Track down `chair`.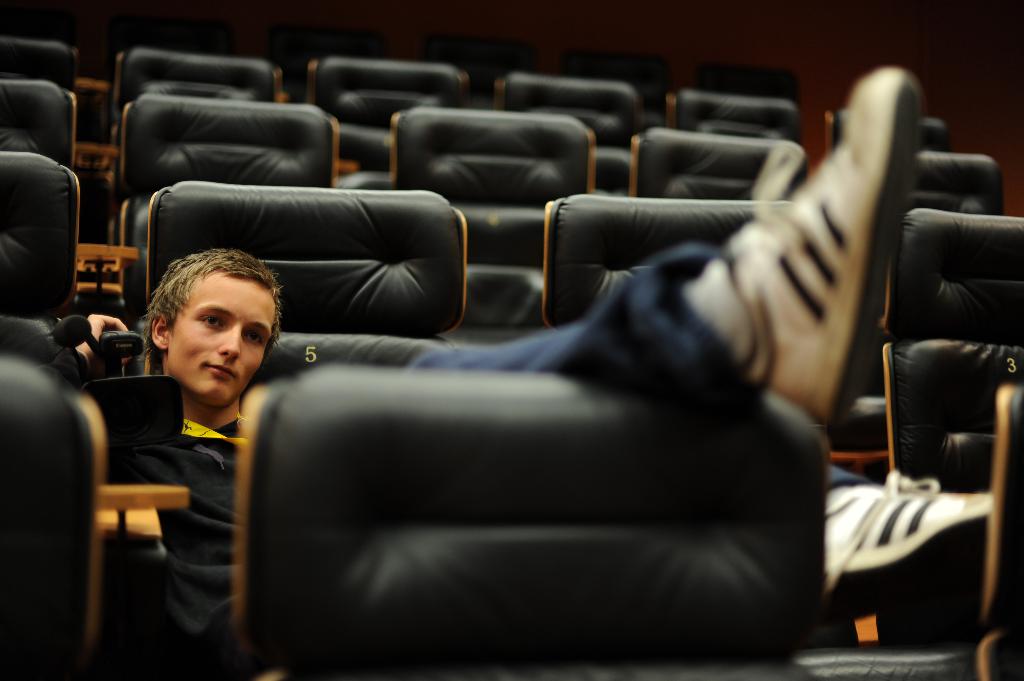
Tracked to {"x1": 0, "y1": 81, "x2": 114, "y2": 317}.
